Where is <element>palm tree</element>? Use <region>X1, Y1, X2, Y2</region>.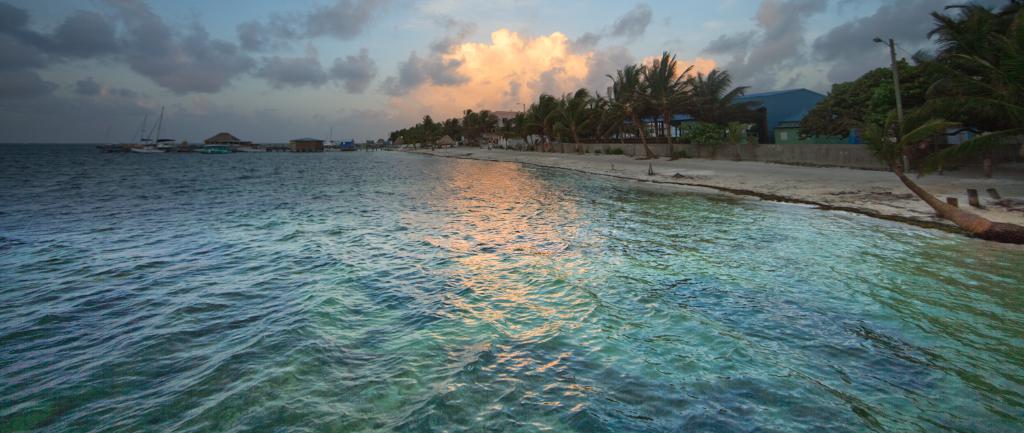
<region>642, 65, 692, 129</region>.
